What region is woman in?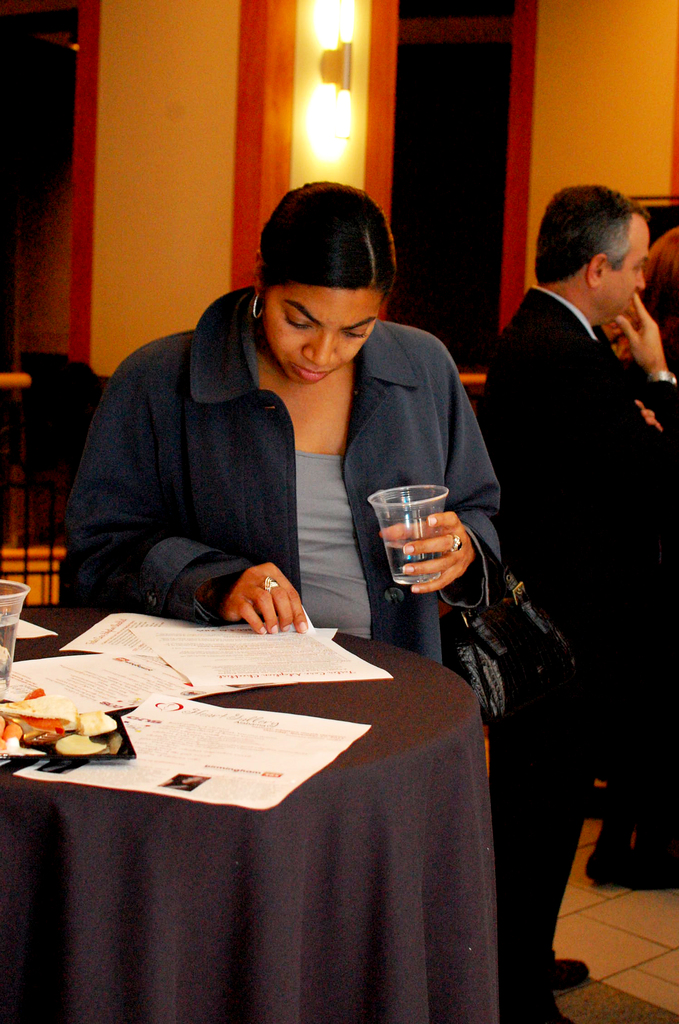
box=[577, 232, 678, 896].
